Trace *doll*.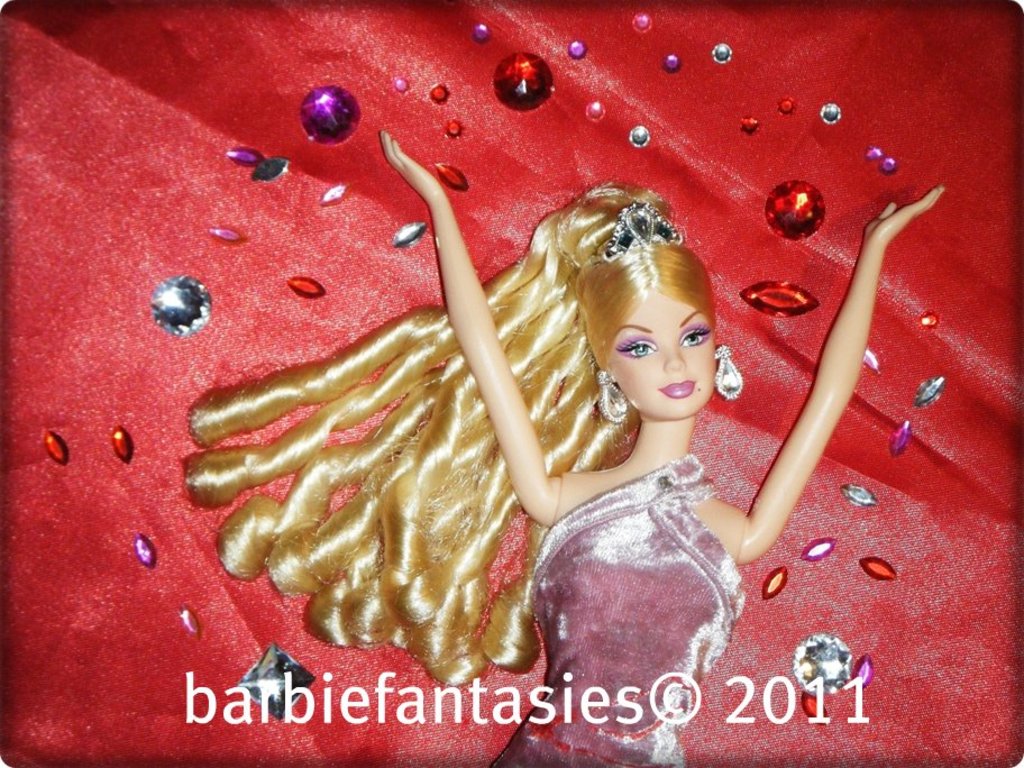
Traced to [left=158, top=125, right=912, bottom=733].
